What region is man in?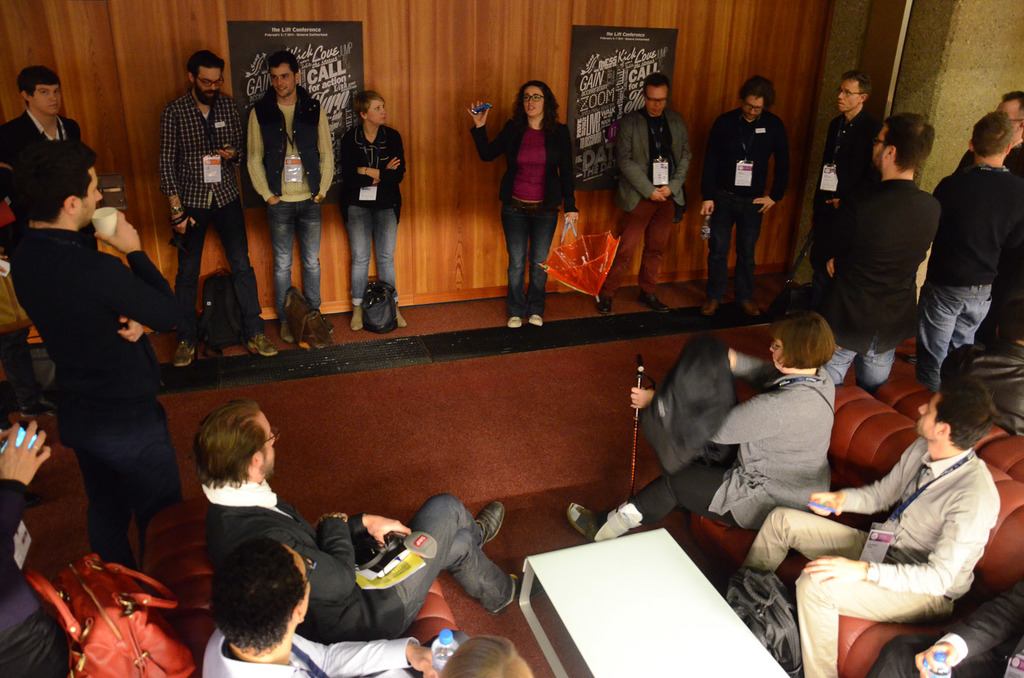
188/397/553/640.
